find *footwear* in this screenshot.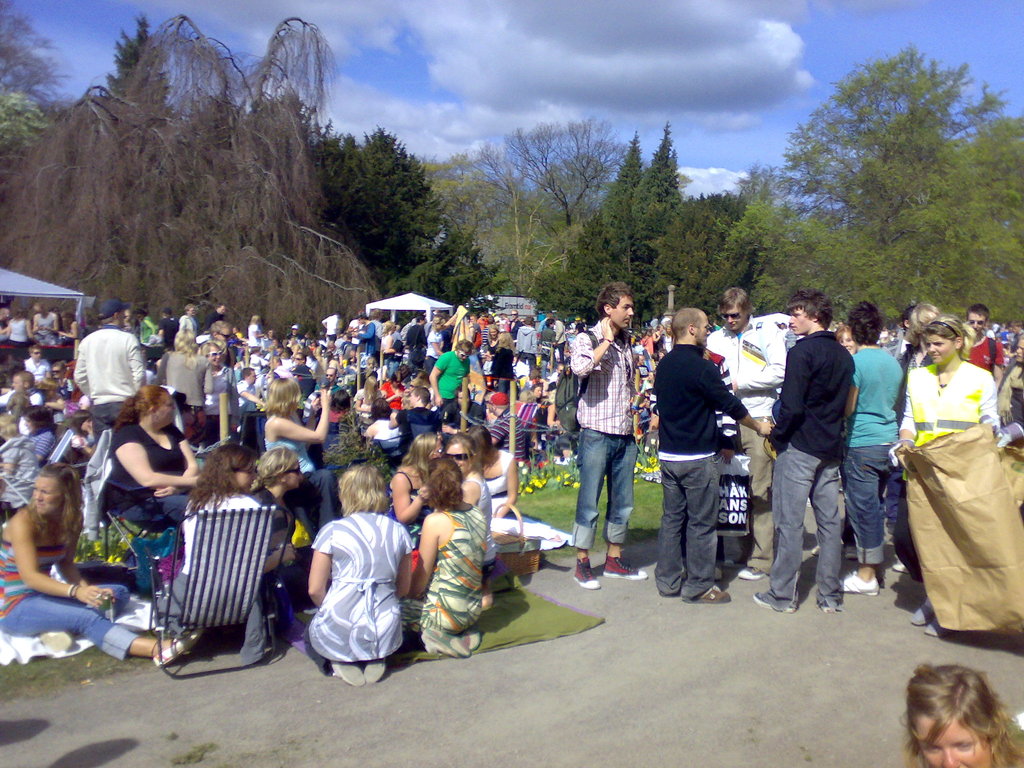
The bounding box for *footwear* is bbox=[892, 565, 911, 575].
